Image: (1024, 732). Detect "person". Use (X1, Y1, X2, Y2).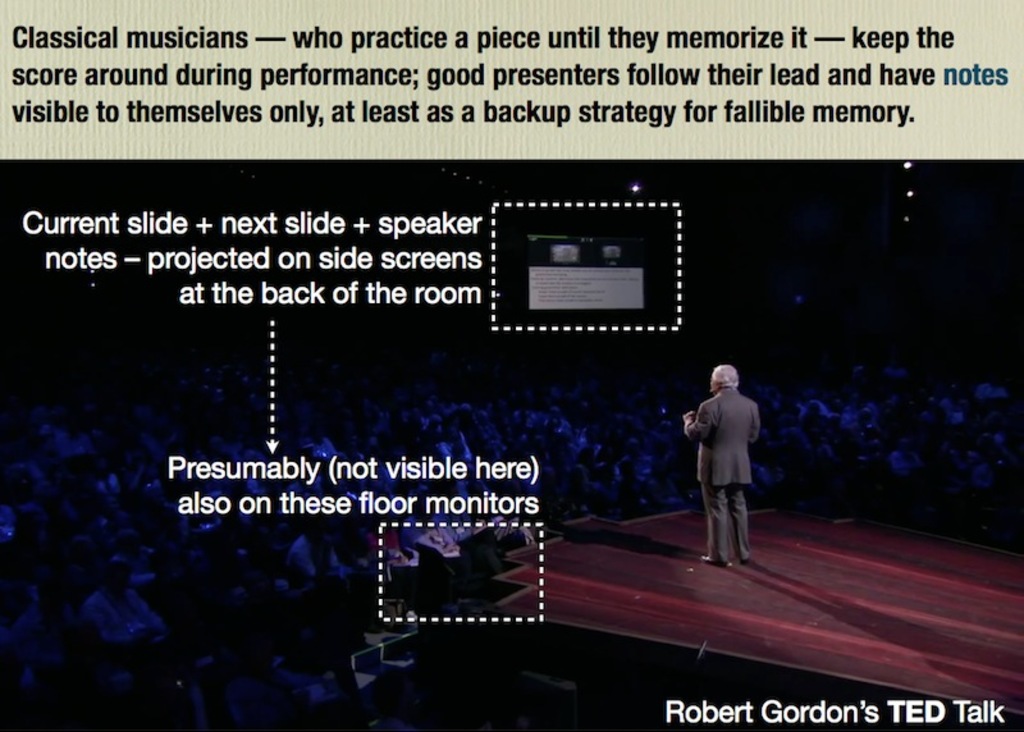
(694, 356, 772, 573).
